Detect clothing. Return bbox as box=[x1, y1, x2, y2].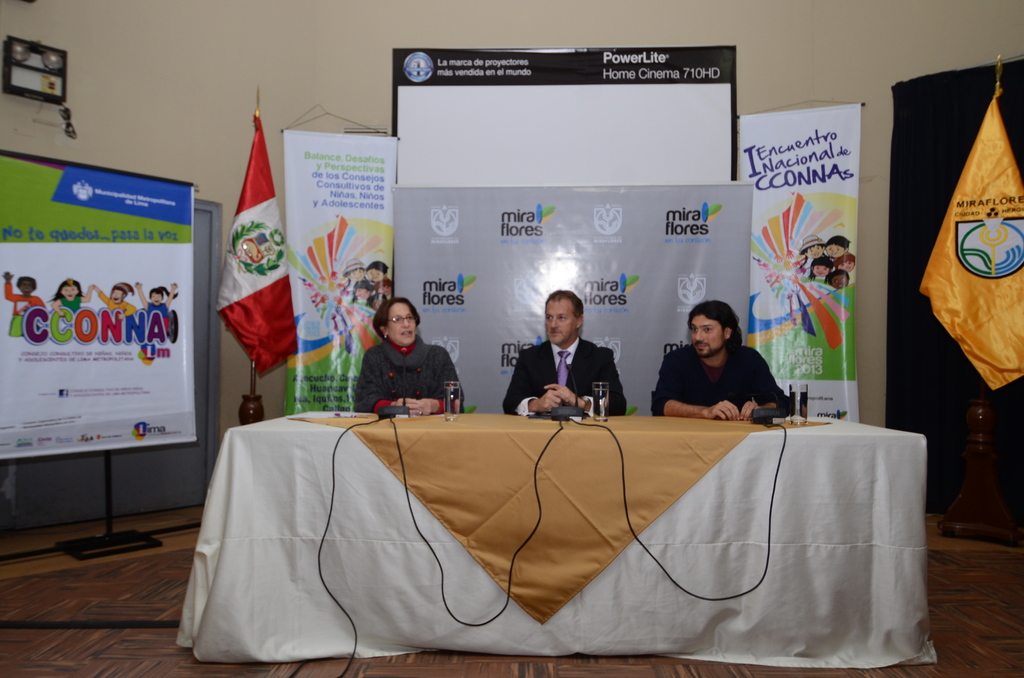
box=[96, 291, 137, 319].
